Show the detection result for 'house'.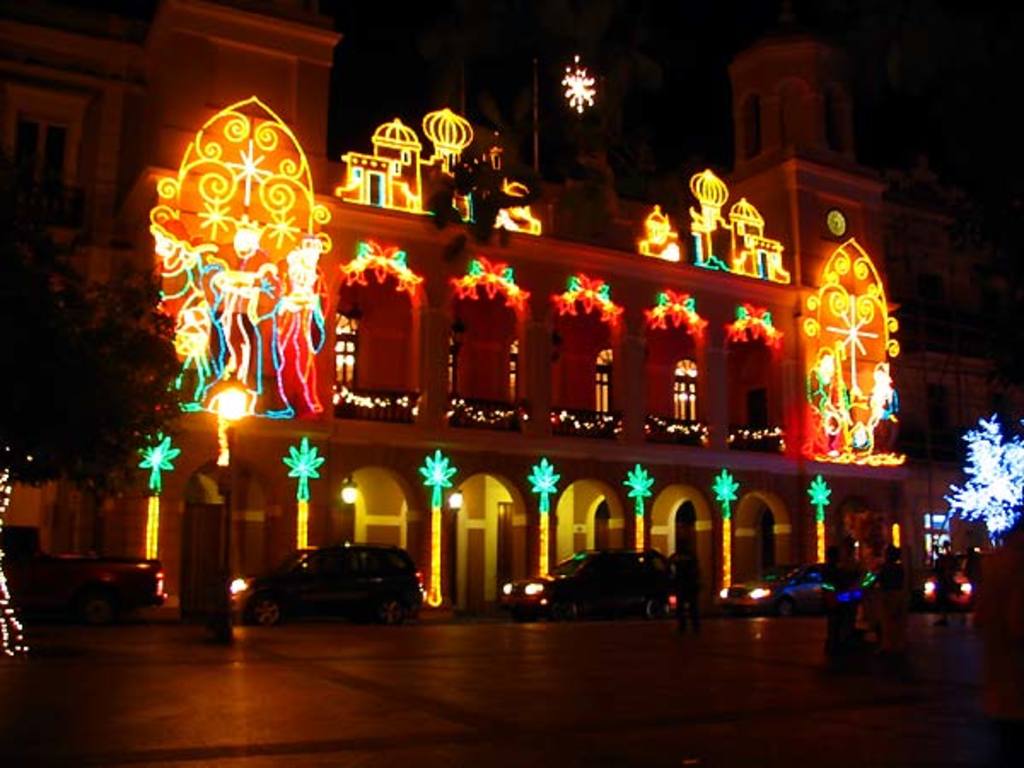
[0,0,1022,649].
